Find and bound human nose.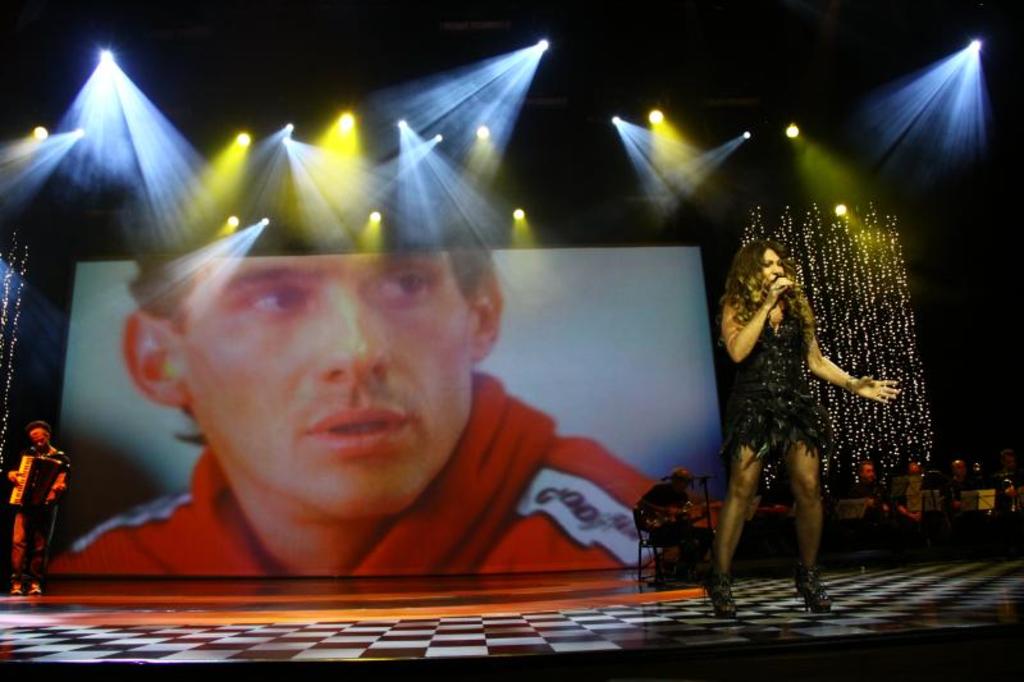
Bound: box(315, 287, 394, 386).
